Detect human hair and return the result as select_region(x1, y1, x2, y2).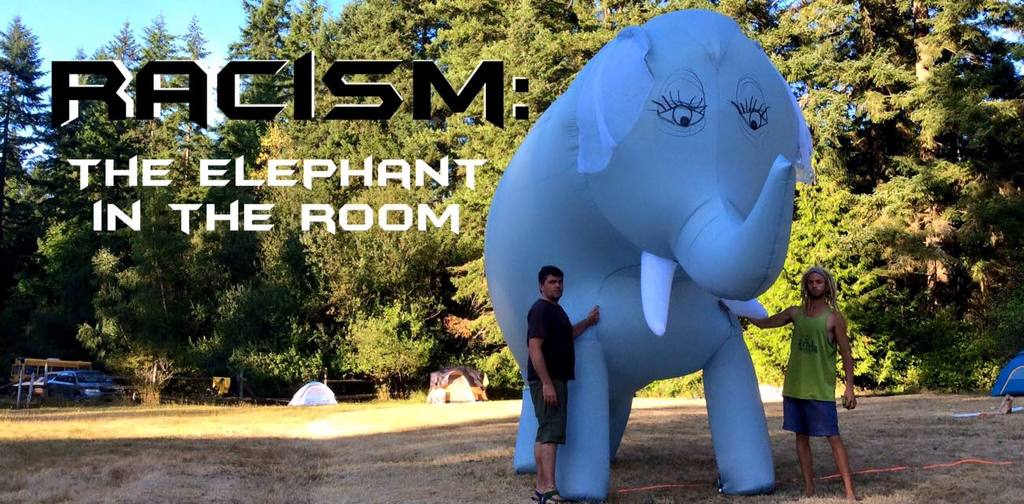
select_region(538, 264, 565, 289).
